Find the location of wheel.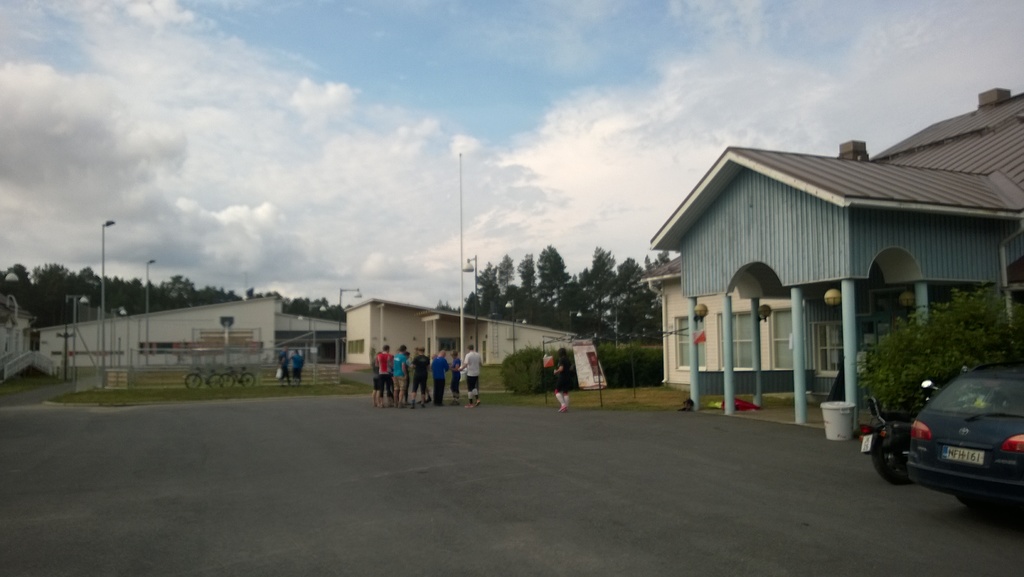
Location: region(182, 372, 205, 391).
